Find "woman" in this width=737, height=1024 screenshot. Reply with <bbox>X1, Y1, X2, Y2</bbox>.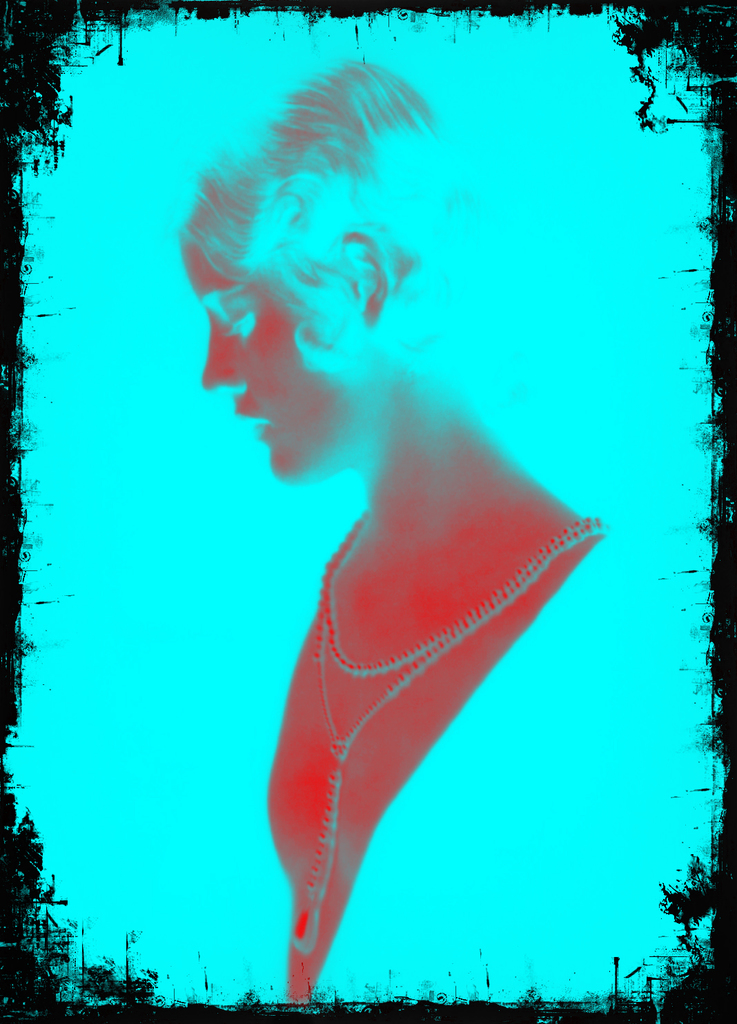
<bbox>157, 62, 607, 1023</bbox>.
